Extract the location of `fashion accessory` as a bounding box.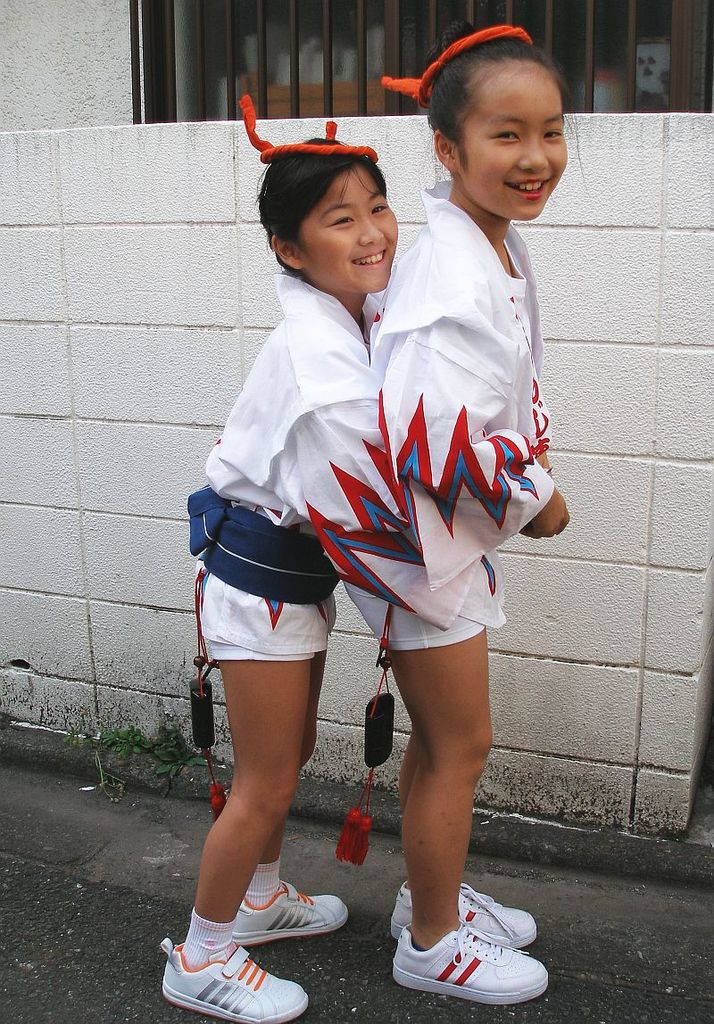
<bbox>162, 937, 311, 1023</bbox>.
